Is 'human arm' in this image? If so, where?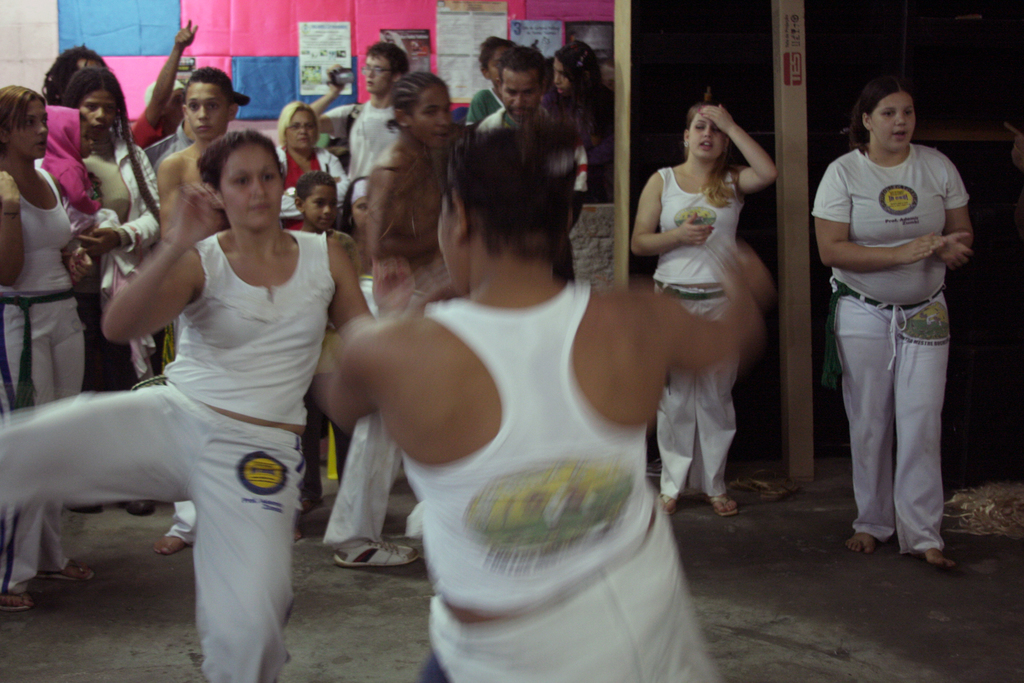
Yes, at left=61, top=241, right=98, bottom=283.
